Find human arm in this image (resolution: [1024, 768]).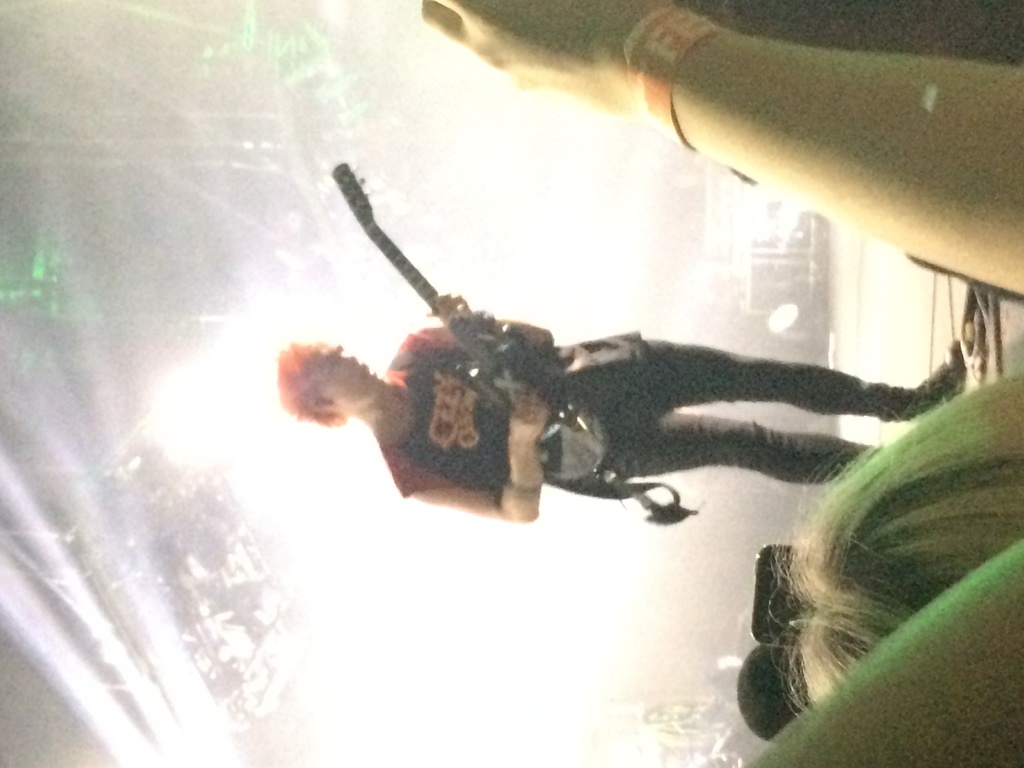
locate(419, 385, 554, 522).
